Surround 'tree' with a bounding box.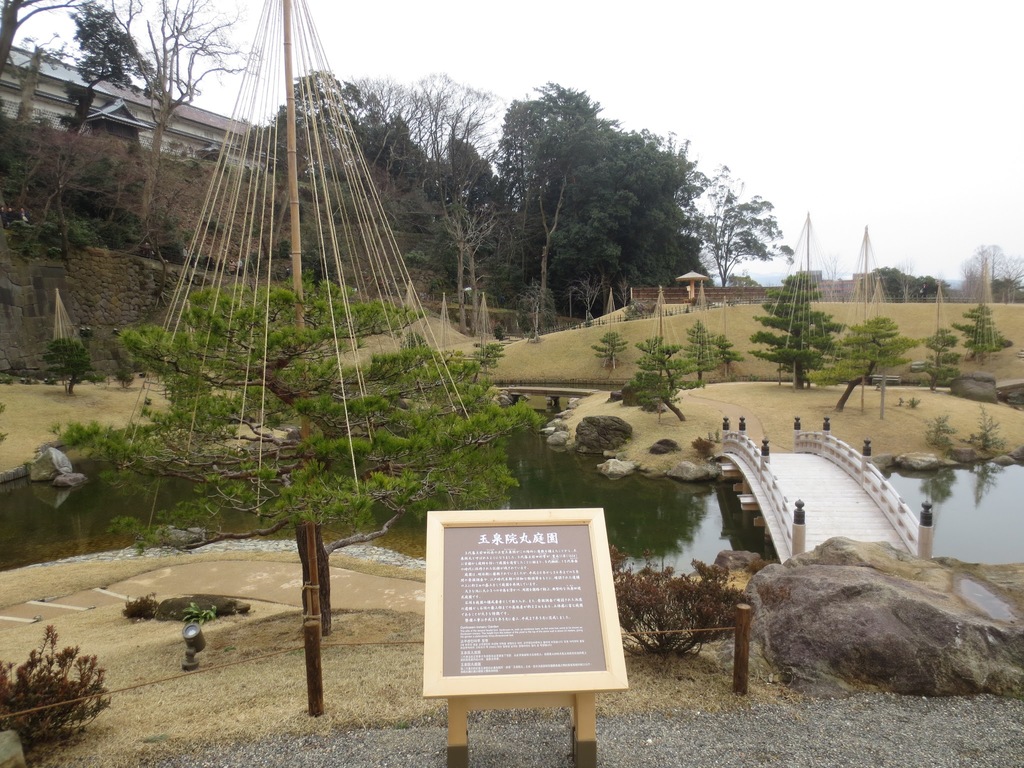
box(764, 266, 852, 376).
